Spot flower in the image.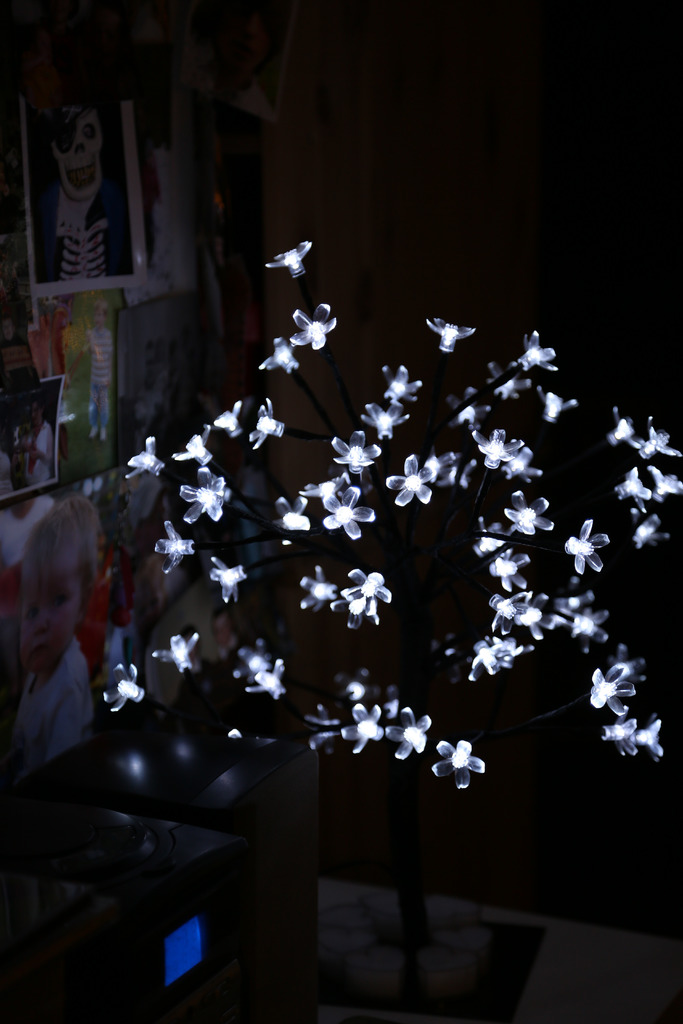
flower found at locate(106, 664, 145, 714).
